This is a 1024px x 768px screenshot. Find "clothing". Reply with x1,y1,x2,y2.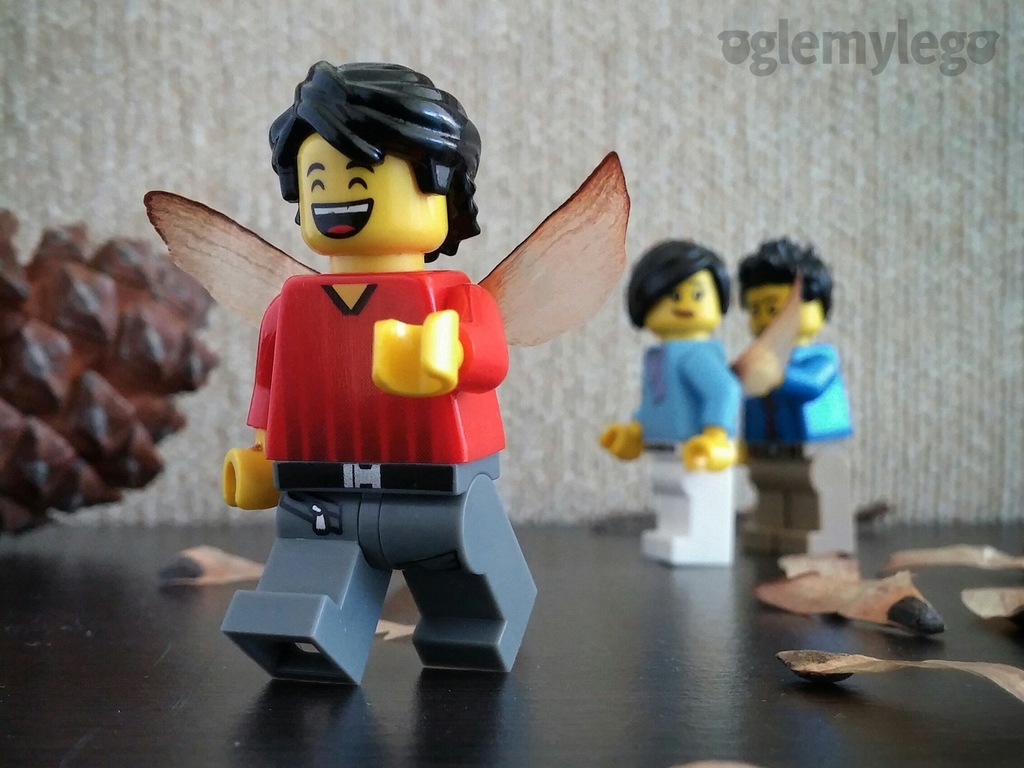
729,323,852,553.
